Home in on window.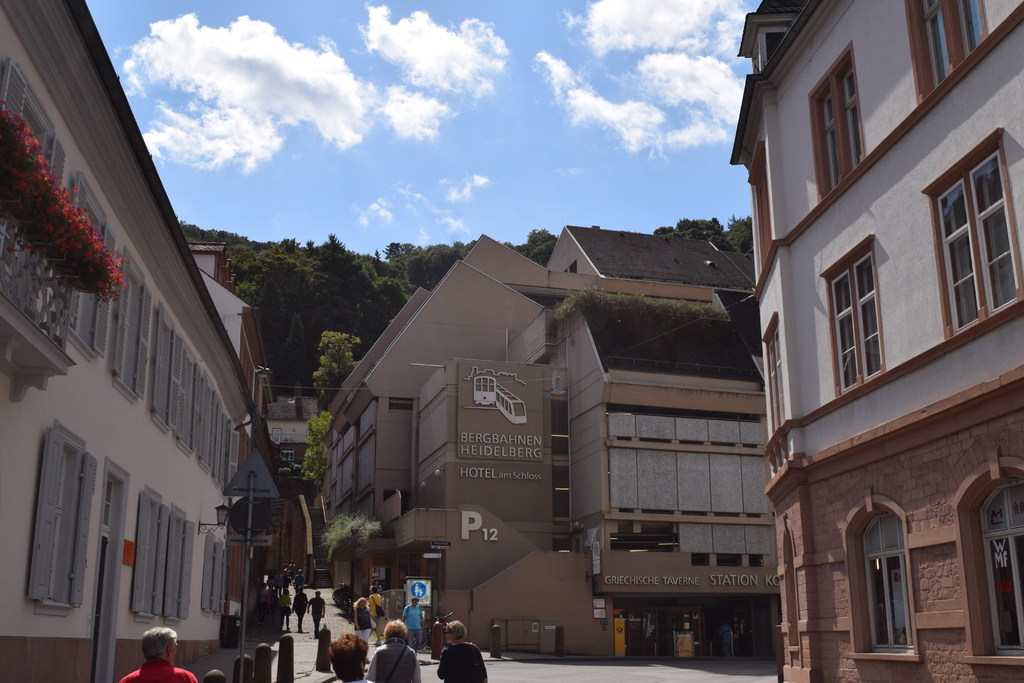
Homed in at x1=806, y1=47, x2=876, y2=201.
